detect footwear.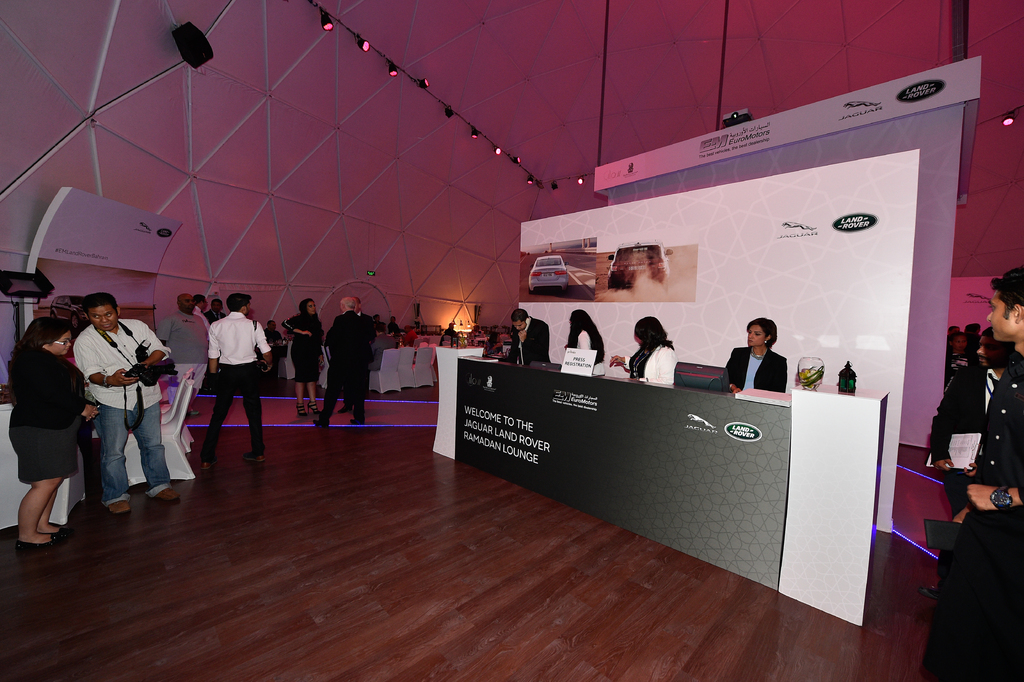
Detected at 158 491 180 501.
